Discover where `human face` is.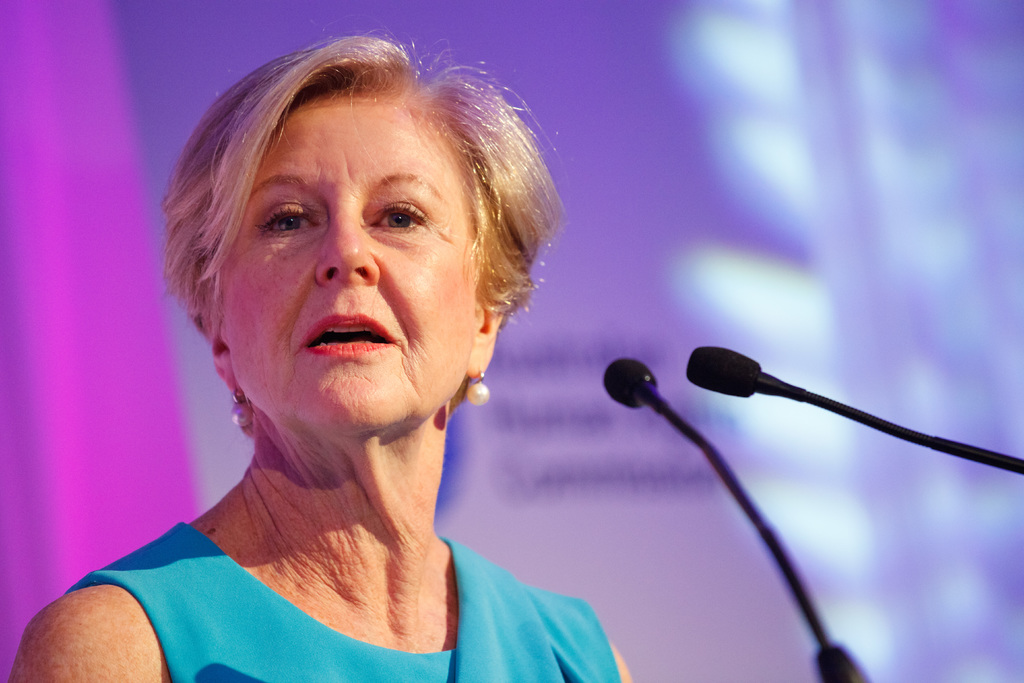
Discovered at x1=220, y1=100, x2=474, y2=431.
